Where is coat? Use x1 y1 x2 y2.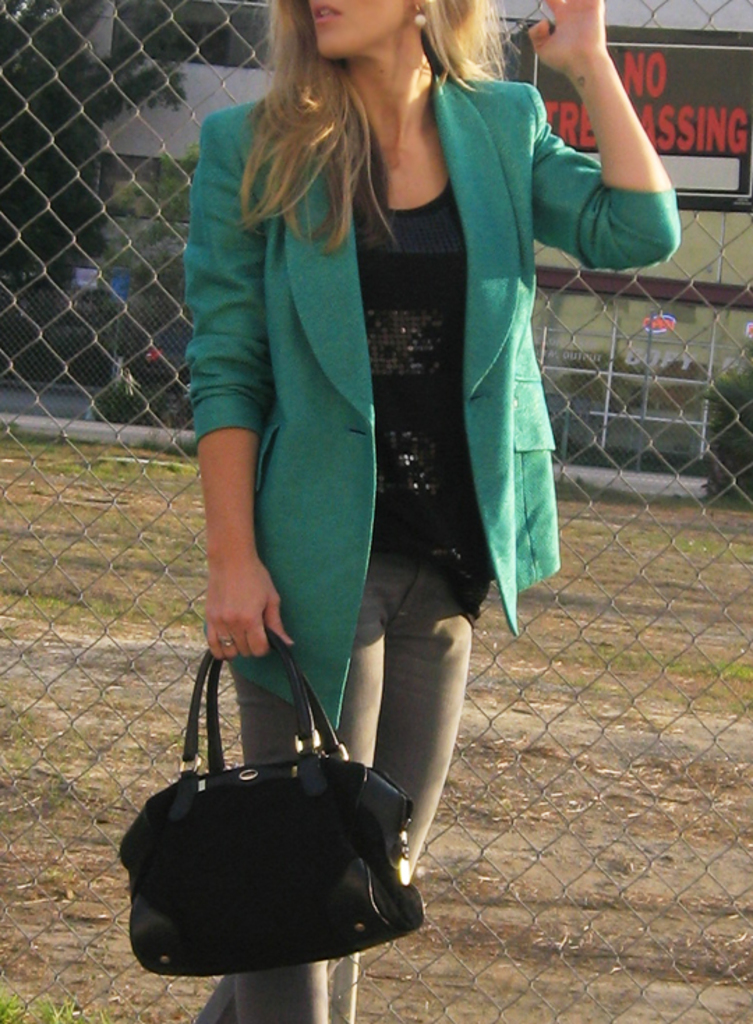
206 36 597 668.
